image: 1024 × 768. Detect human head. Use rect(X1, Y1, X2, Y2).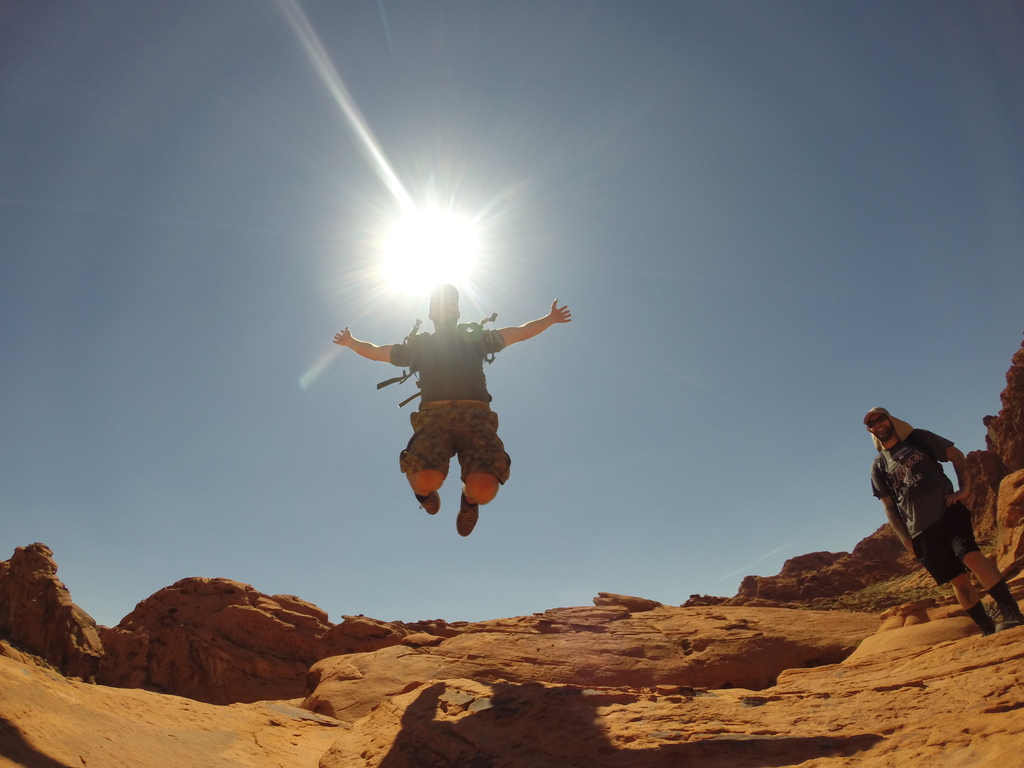
rect(428, 289, 461, 322).
